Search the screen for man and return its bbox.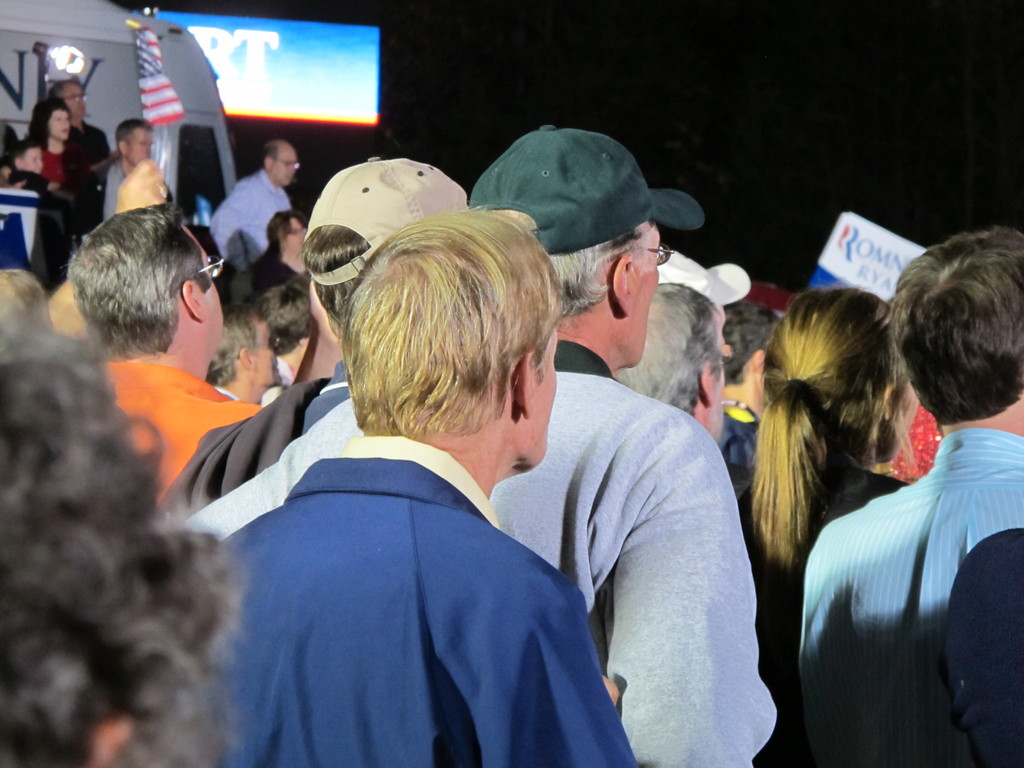
Found: locate(76, 193, 277, 491).
